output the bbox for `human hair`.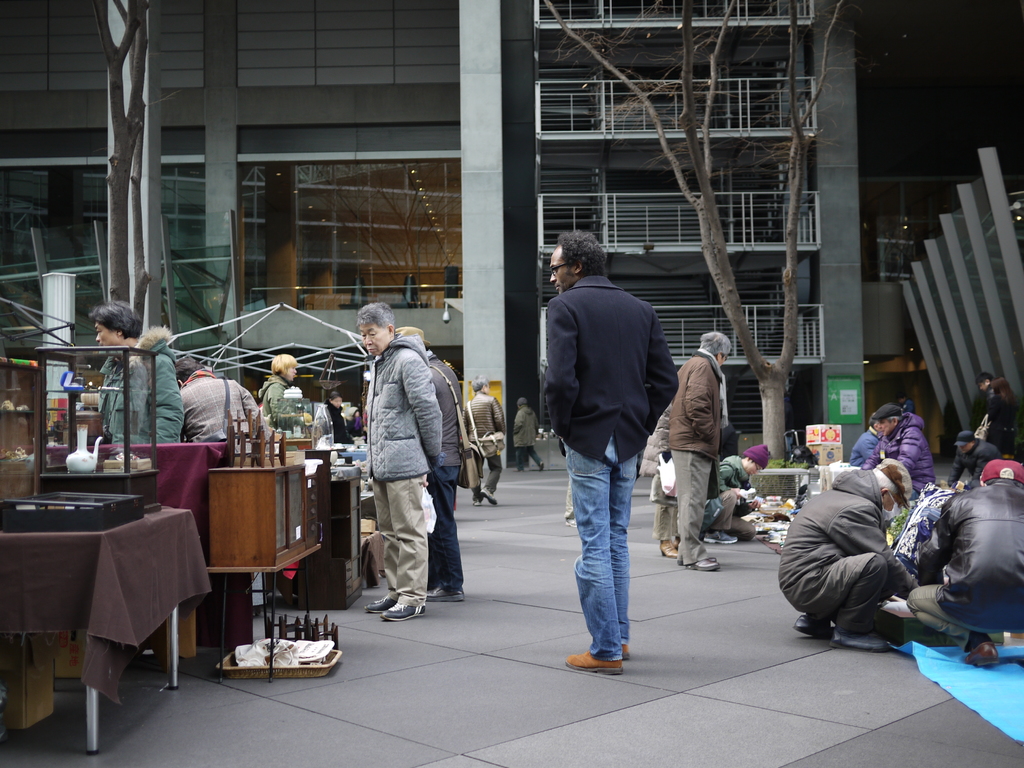
box=[357, 297, 393, 337].
